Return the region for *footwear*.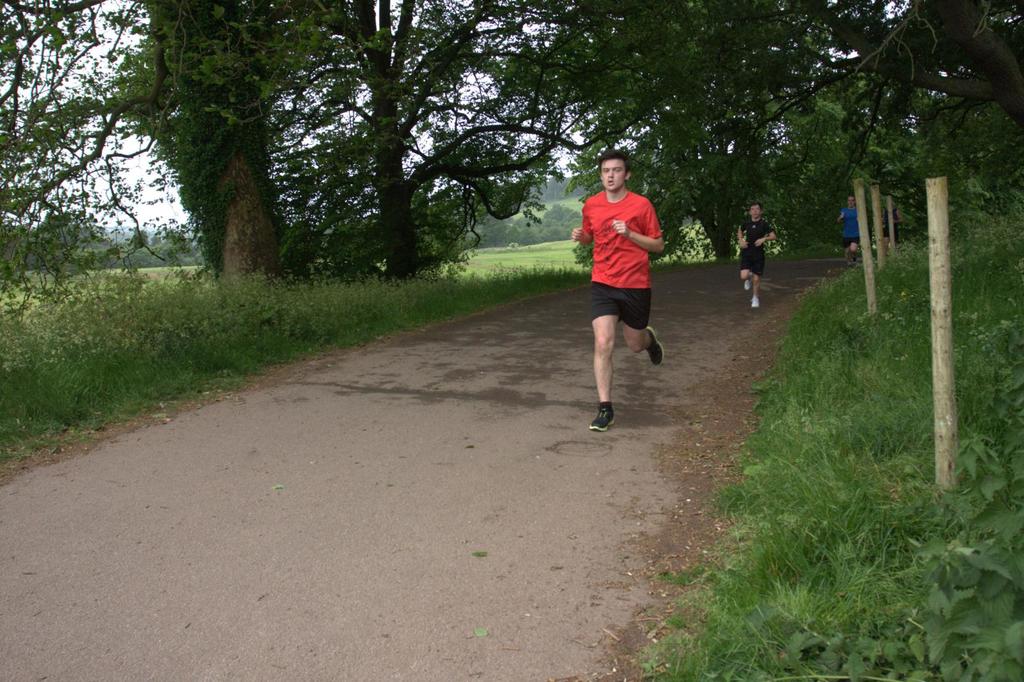
select_region(642, 324, 667, 369).
